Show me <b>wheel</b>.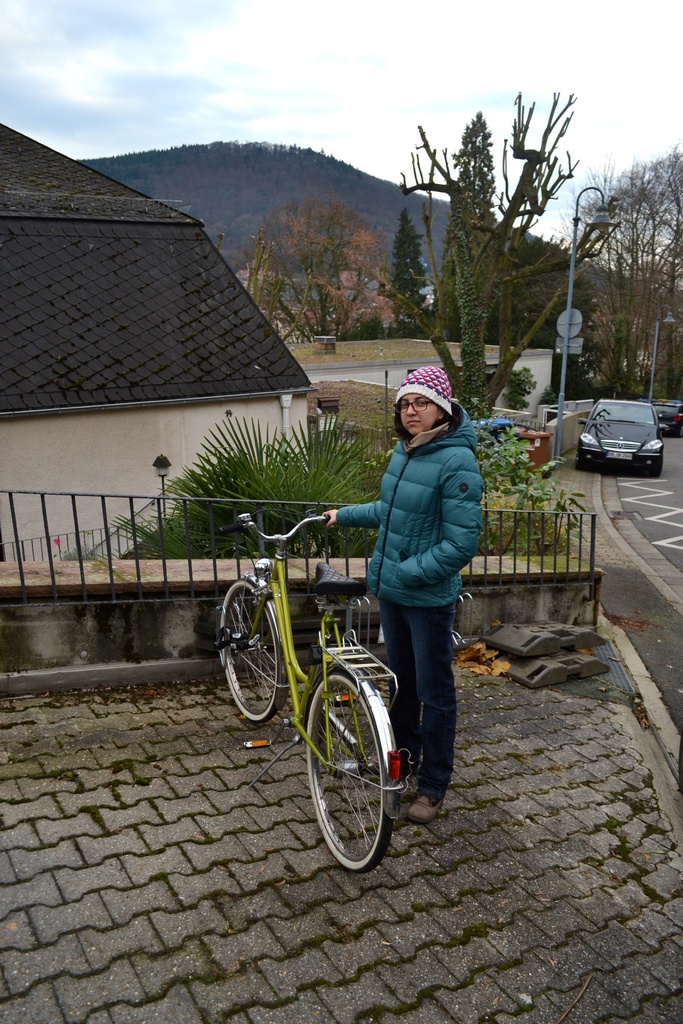
<b>wheel</b> is here: [220, 580, 276, 726].
